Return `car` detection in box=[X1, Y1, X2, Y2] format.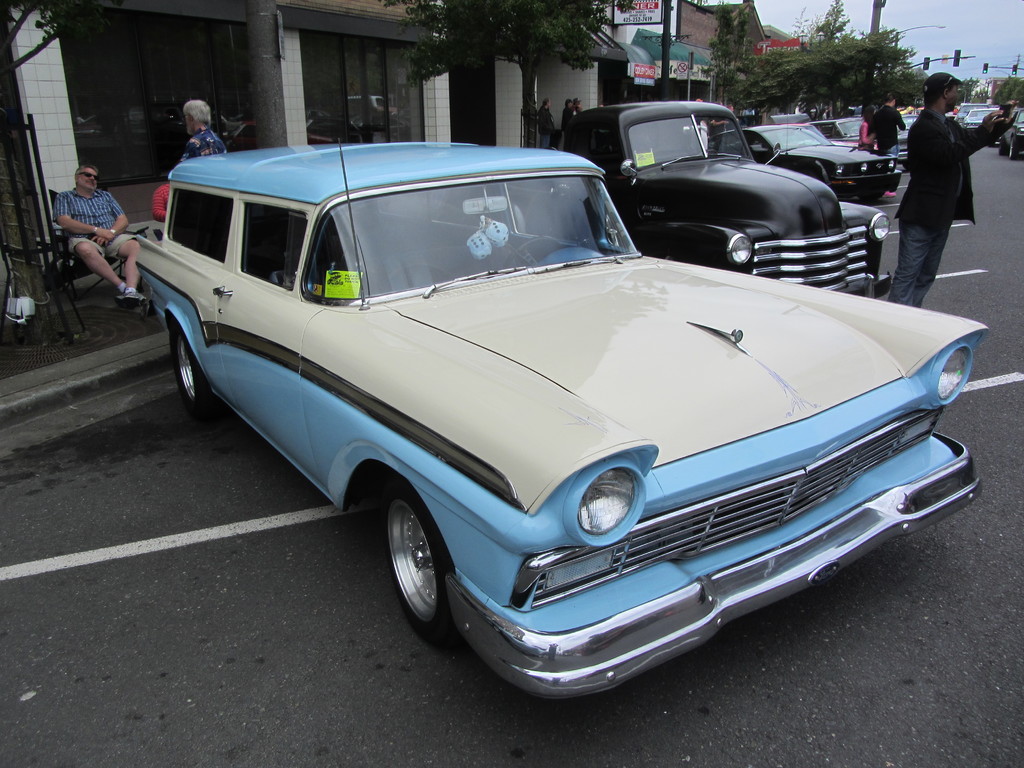
box=[959, 104, 1012, 126].
